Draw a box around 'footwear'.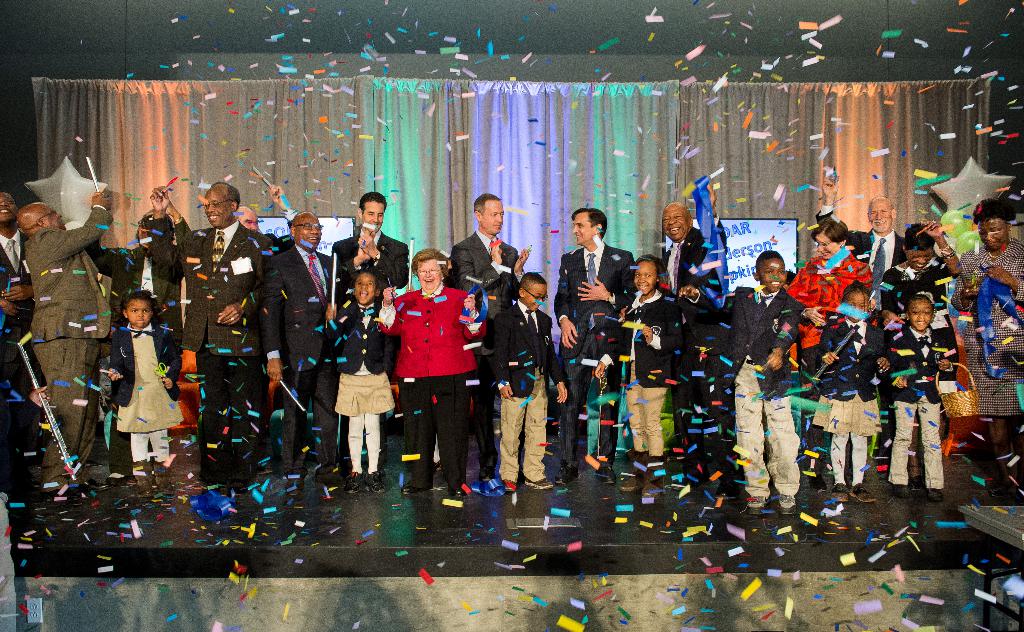
[left=849, top=483, right=877, bottom=506].
